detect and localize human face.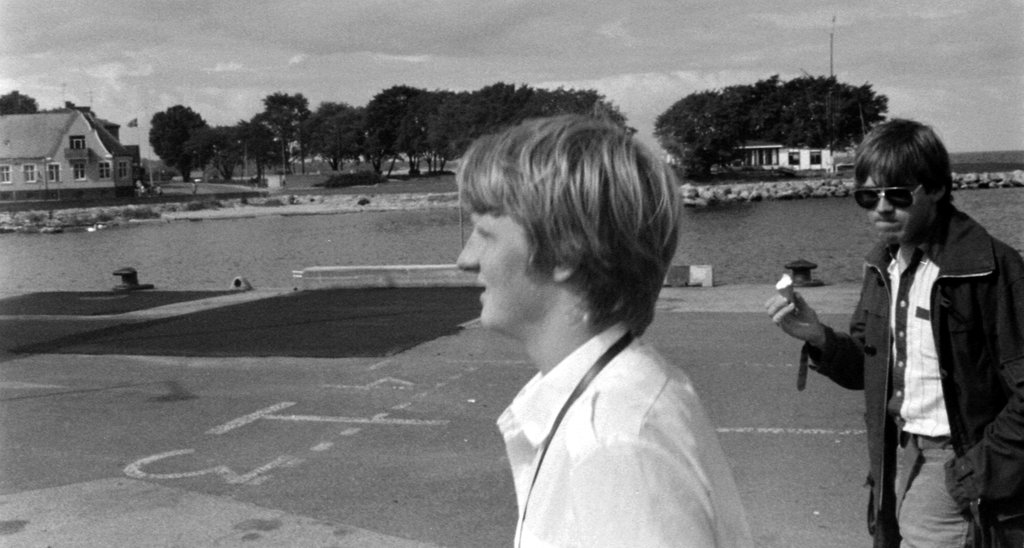
Localized at detection(453, 211, 545, 334).
